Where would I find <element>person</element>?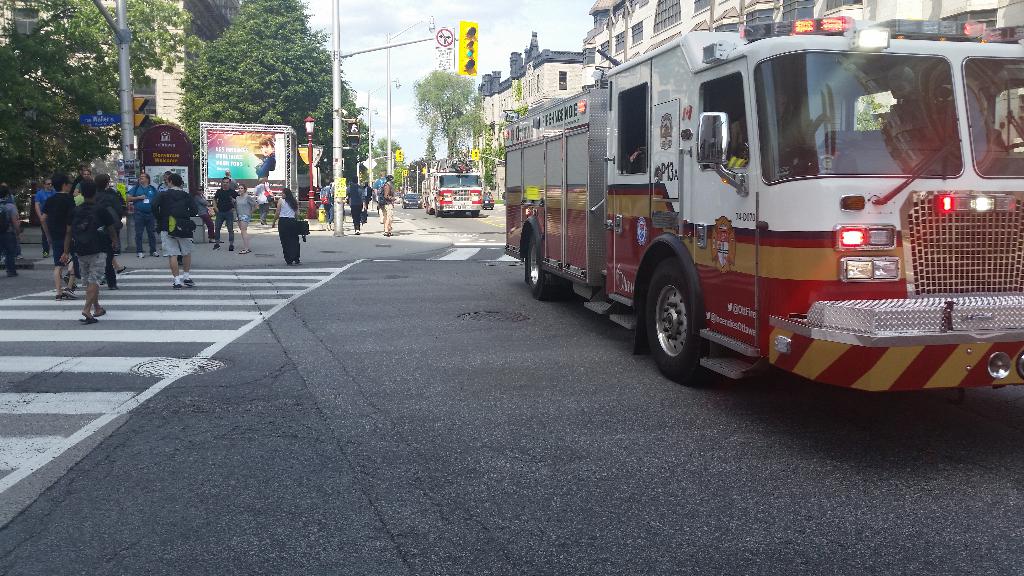
At {"left": 317, "top": 177, "right": 336, "bottom": 231}.
